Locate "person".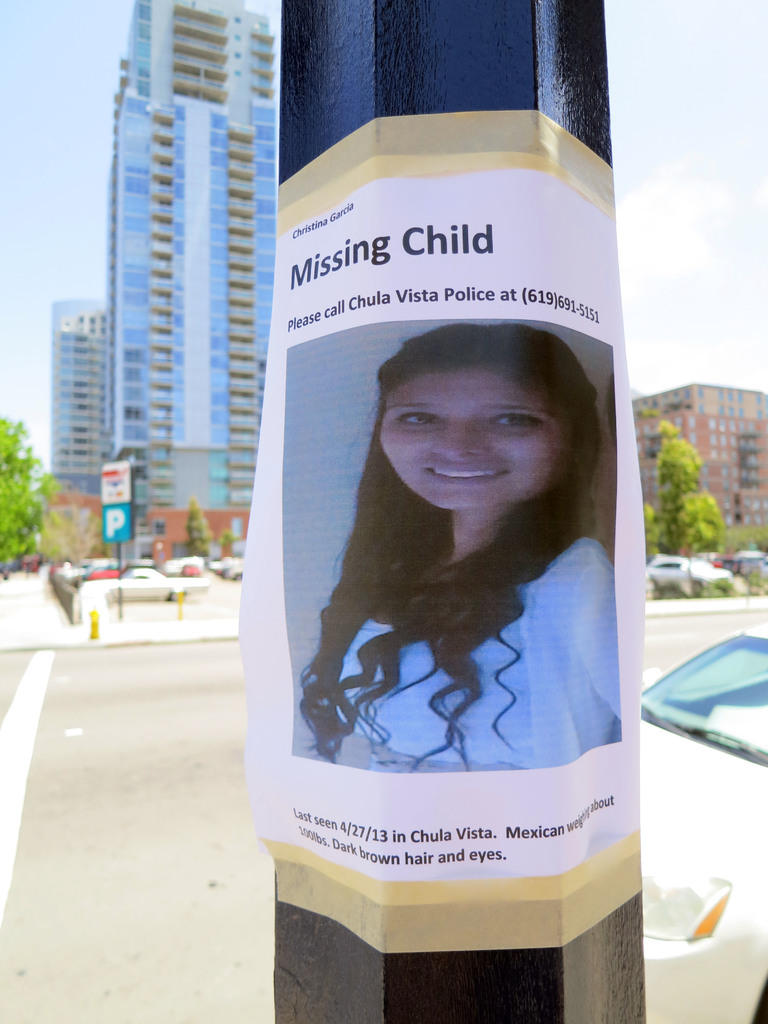
Bounding box: x1=291, y1=316, x2=634, y2=767.
